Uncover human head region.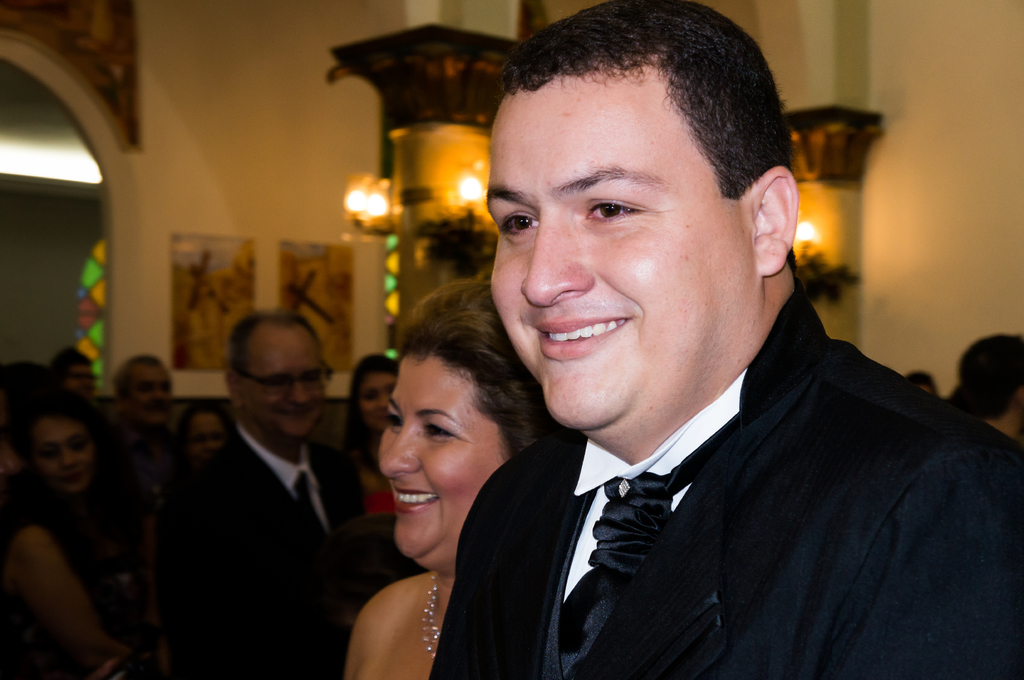
Uncovered: (left=116, top=354, right=175, bottom=427).
